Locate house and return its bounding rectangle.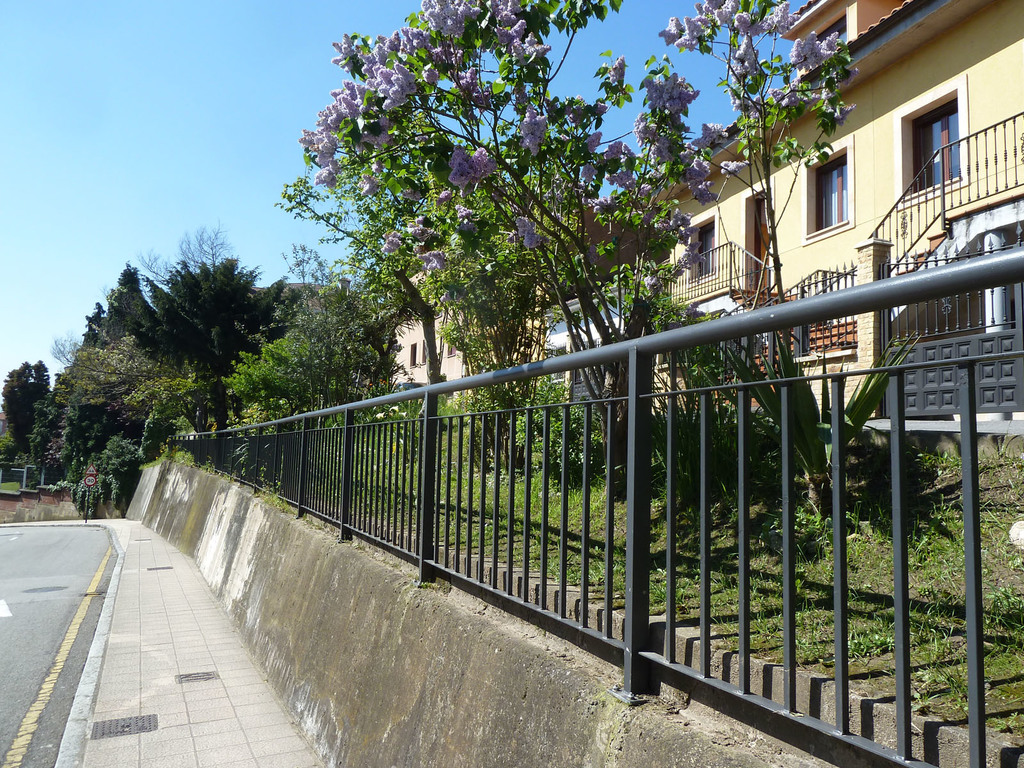
l=380, t=187, r=663, b=473.
